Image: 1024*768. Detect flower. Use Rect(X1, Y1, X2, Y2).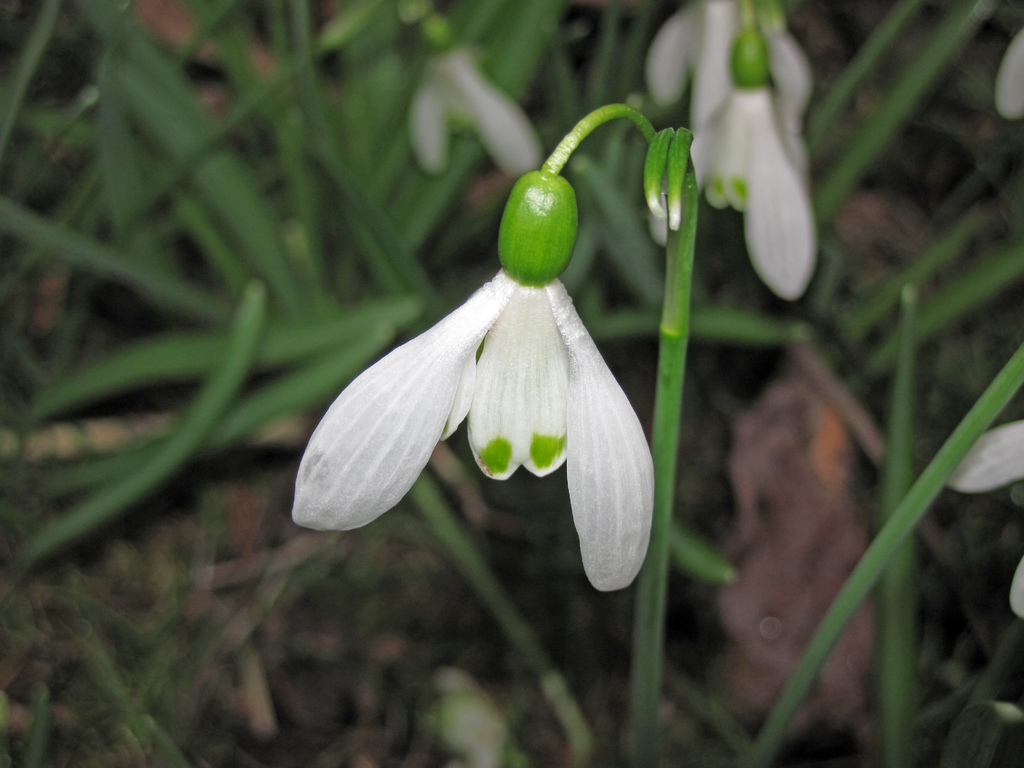
Rect(642, 0, 814, 303).
